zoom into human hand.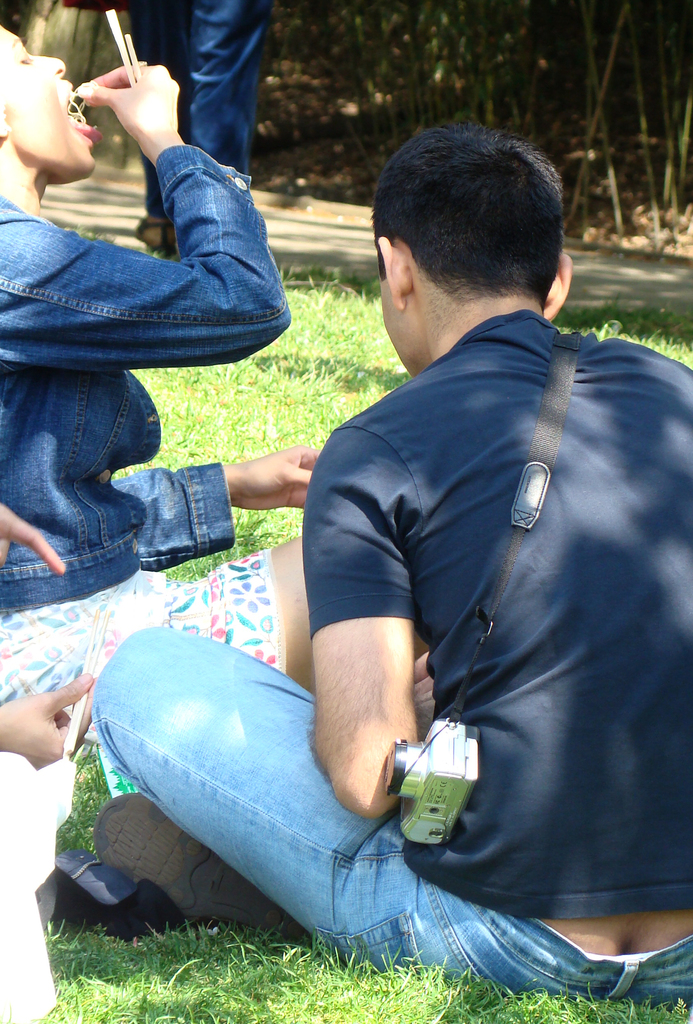
Zoom target: (left=0, top=669, right=97, bottom=769).
